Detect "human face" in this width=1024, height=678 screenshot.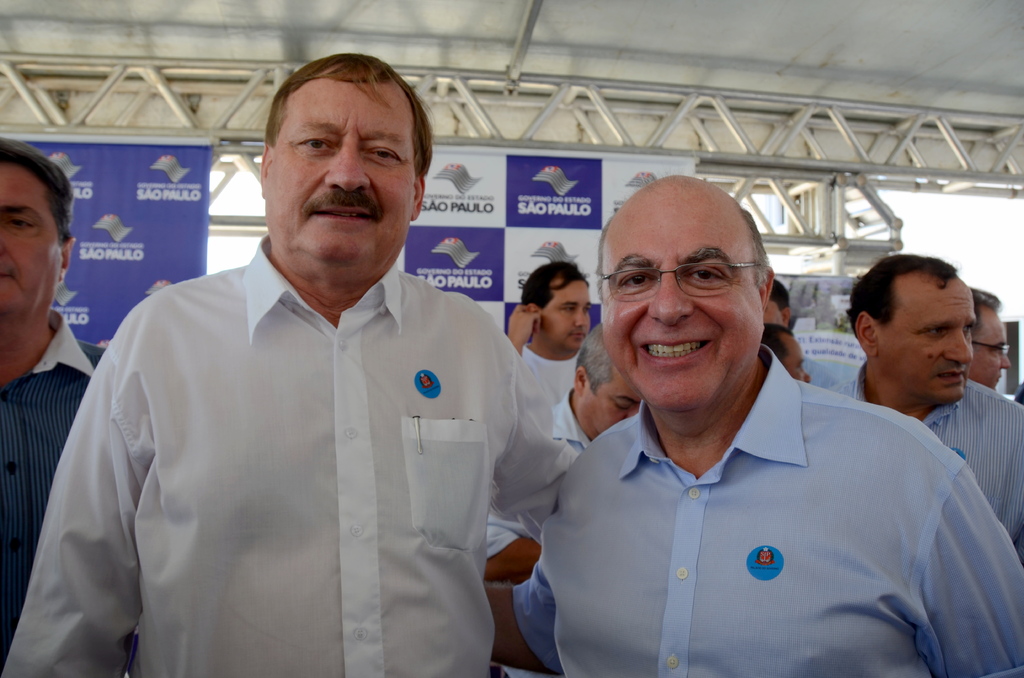
Detection: detection(581, 360, 650, 441).
